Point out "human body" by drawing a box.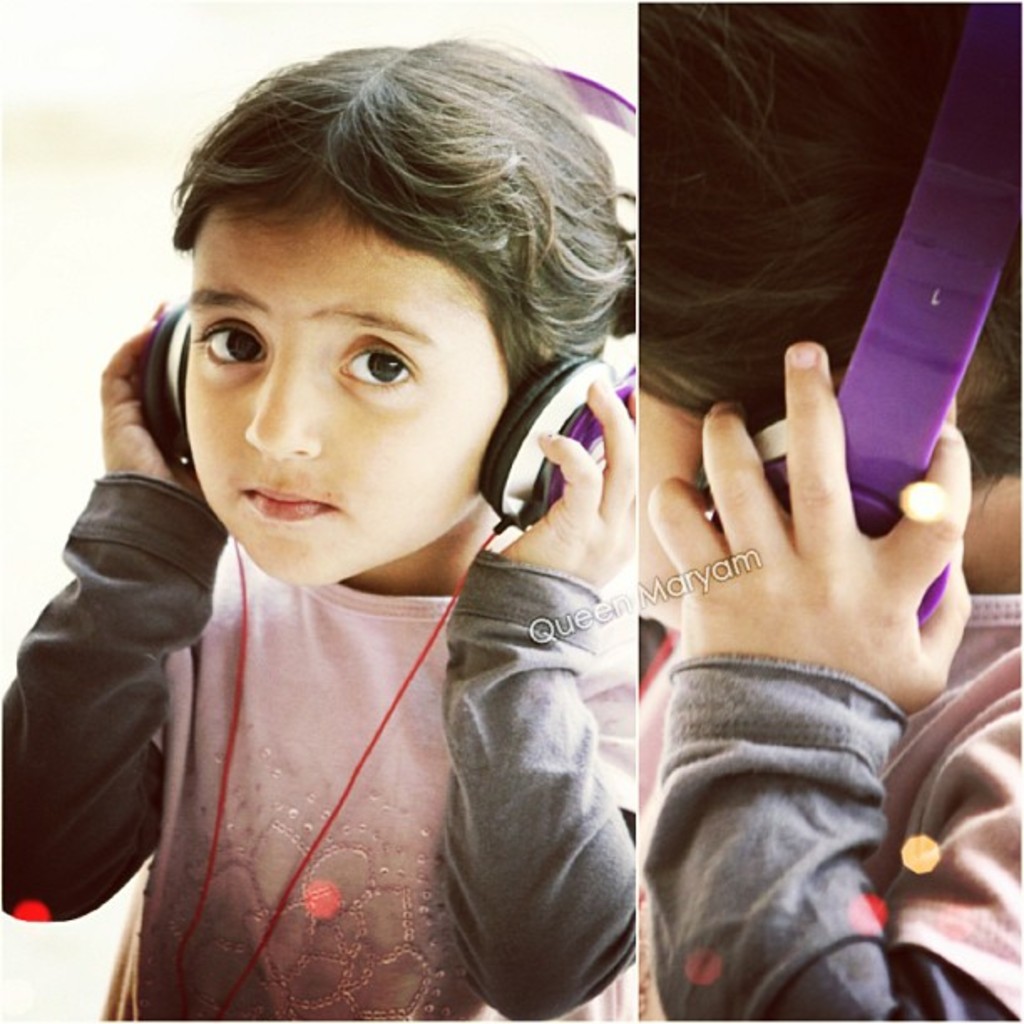
pyautogui.locateOnScreen(637, 0, 1022, 1022).
